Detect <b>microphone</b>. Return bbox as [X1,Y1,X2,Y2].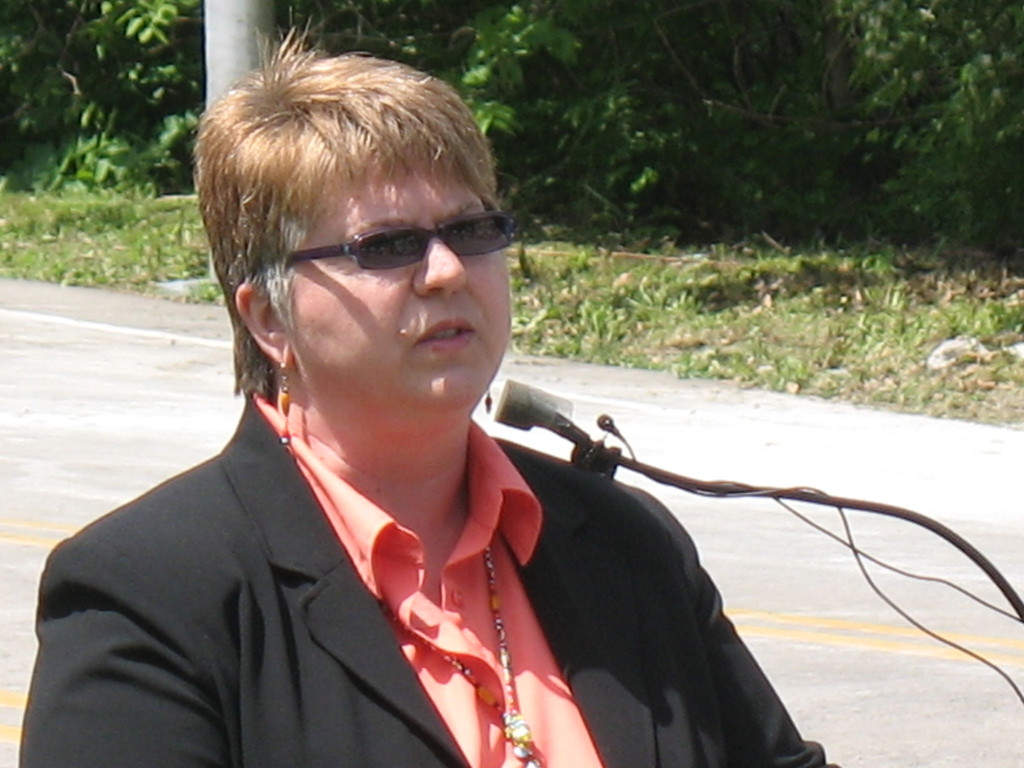
[495,375,1023,620].
